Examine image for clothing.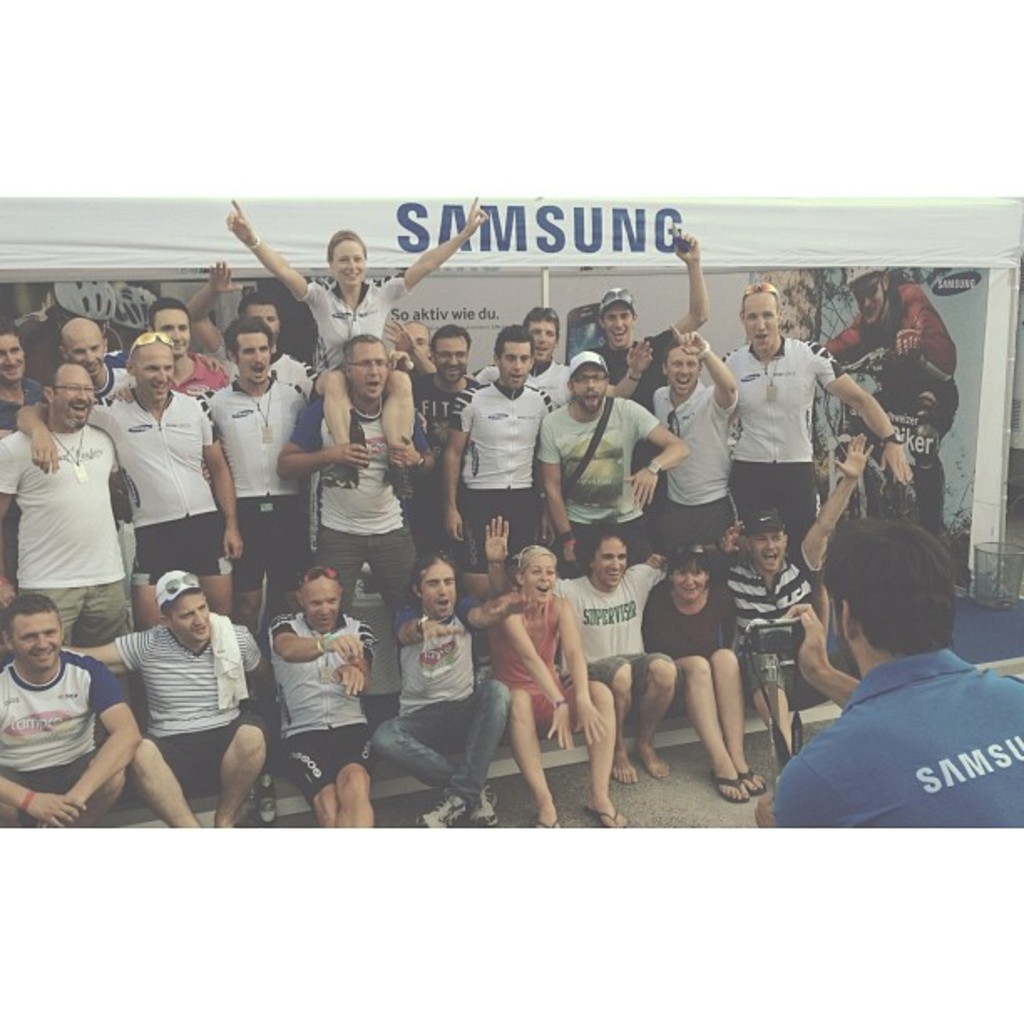
Examination result: {"x1": 298, "y1": 266, "x2": 412, "y2": 400}.
